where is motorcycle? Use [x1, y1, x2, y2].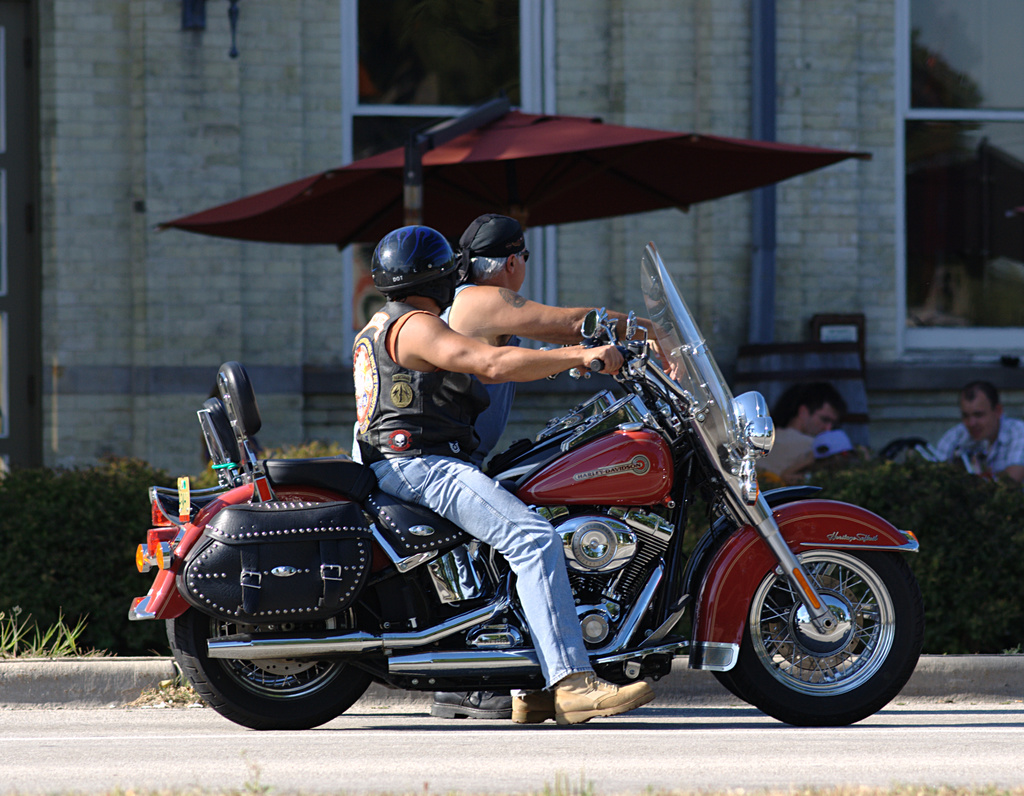
[147, 243, 927, 728].
